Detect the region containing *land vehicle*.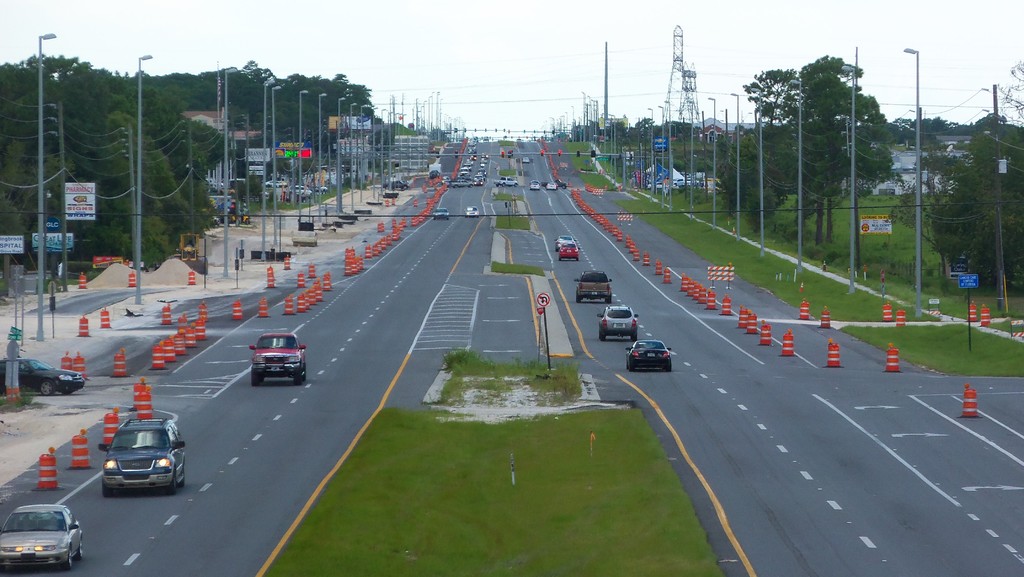
{"x1": 545, "y1": 180, "x2": 555, "y2": 192}.
